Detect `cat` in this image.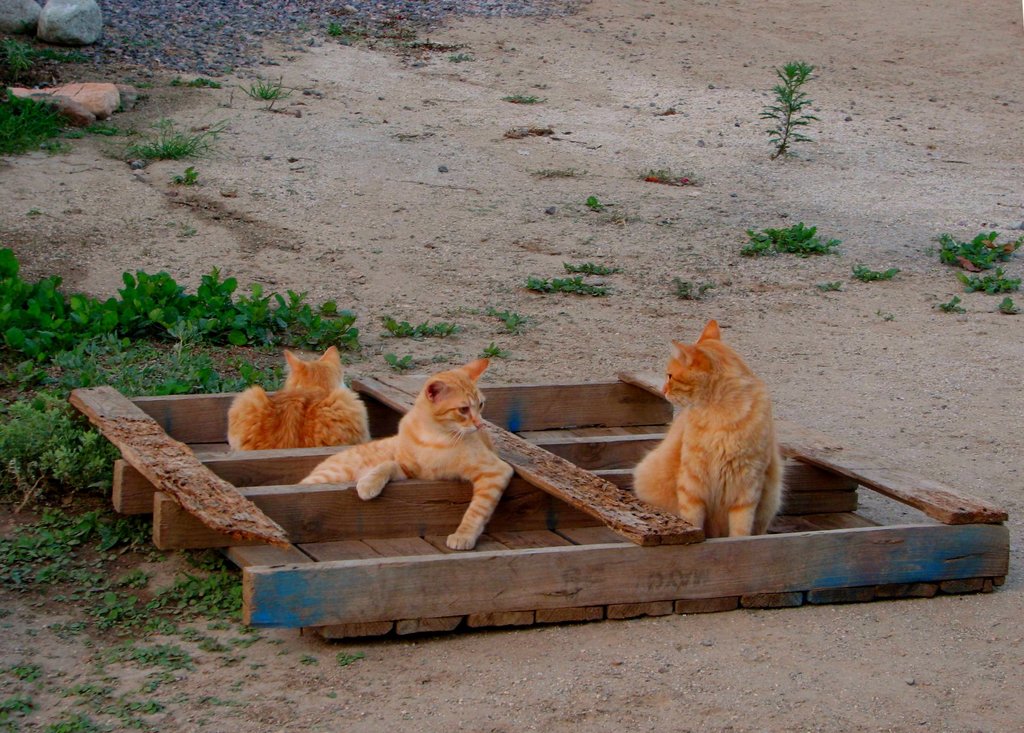
Detection: [left=225, top=347, right=372, bottom=447].
